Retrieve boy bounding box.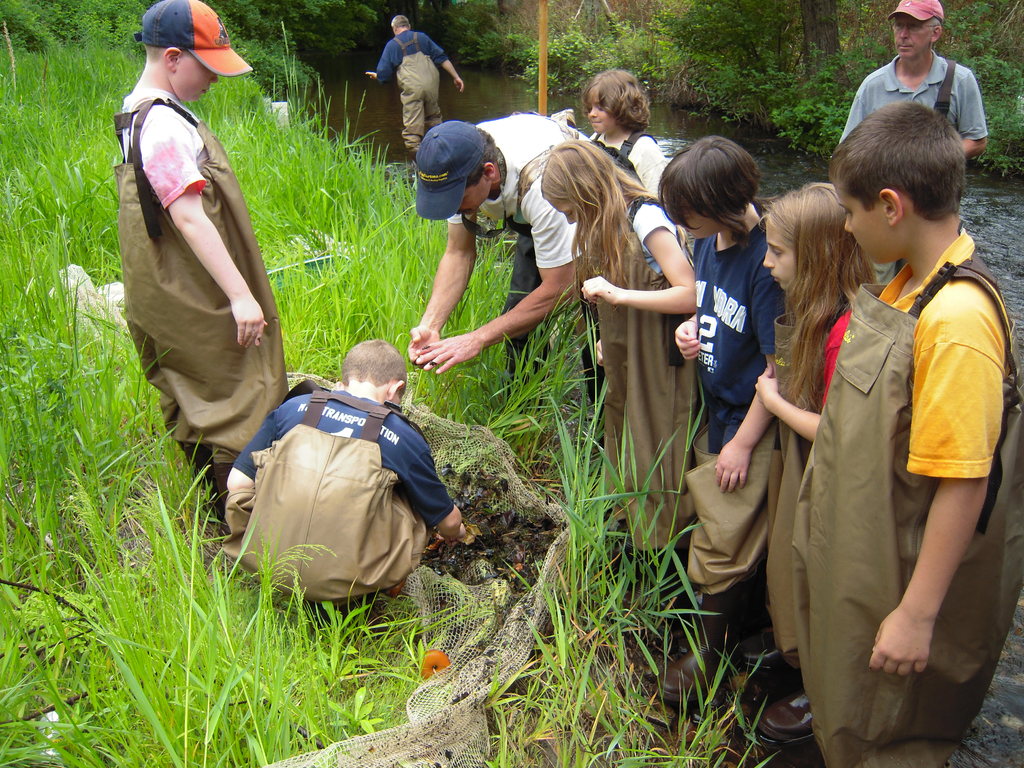
Bounding box: [87,31,312,516].
